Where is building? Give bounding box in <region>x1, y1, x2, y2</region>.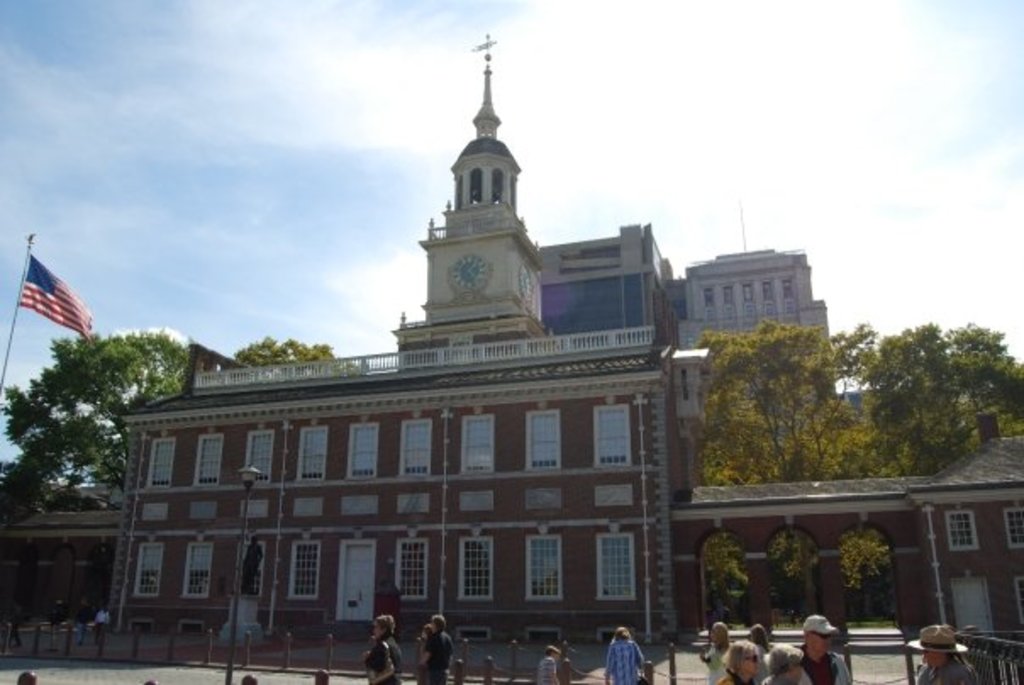
<region>0, 485, 117, 624</region>.
